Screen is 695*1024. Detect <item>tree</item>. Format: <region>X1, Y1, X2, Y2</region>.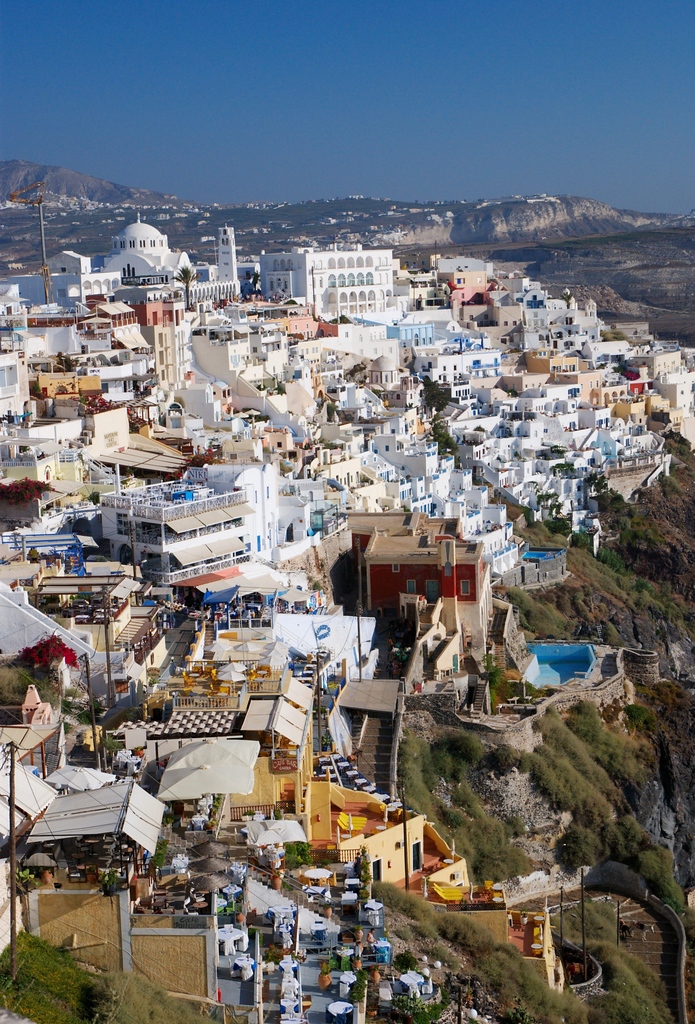
<region>421, 374, 454, 419</region>.
